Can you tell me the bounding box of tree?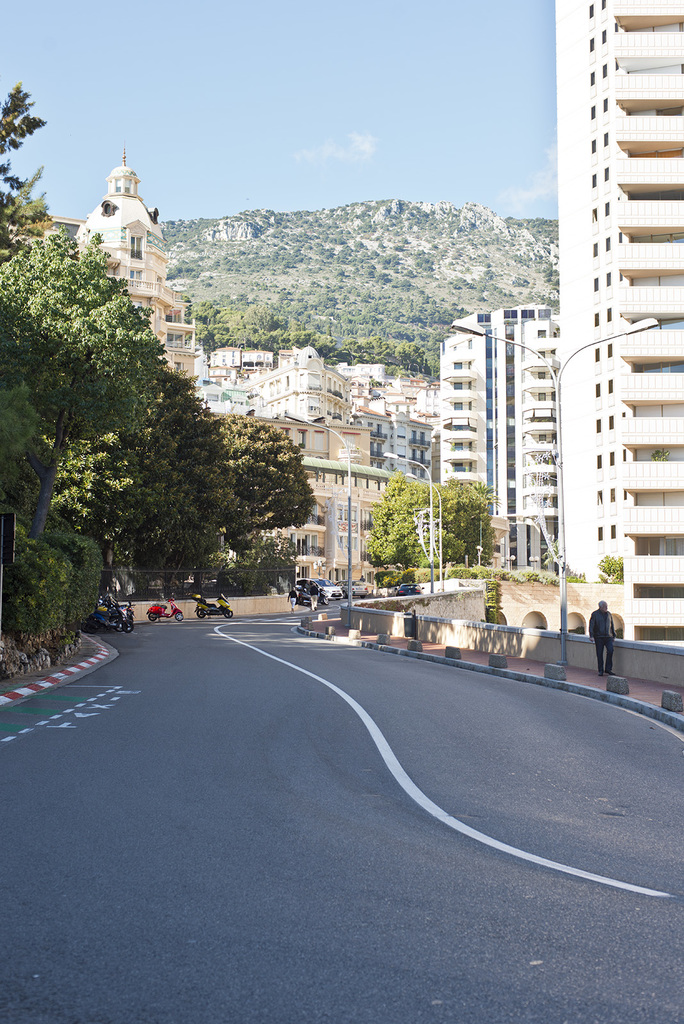
box(366, 469, 493, 568).
